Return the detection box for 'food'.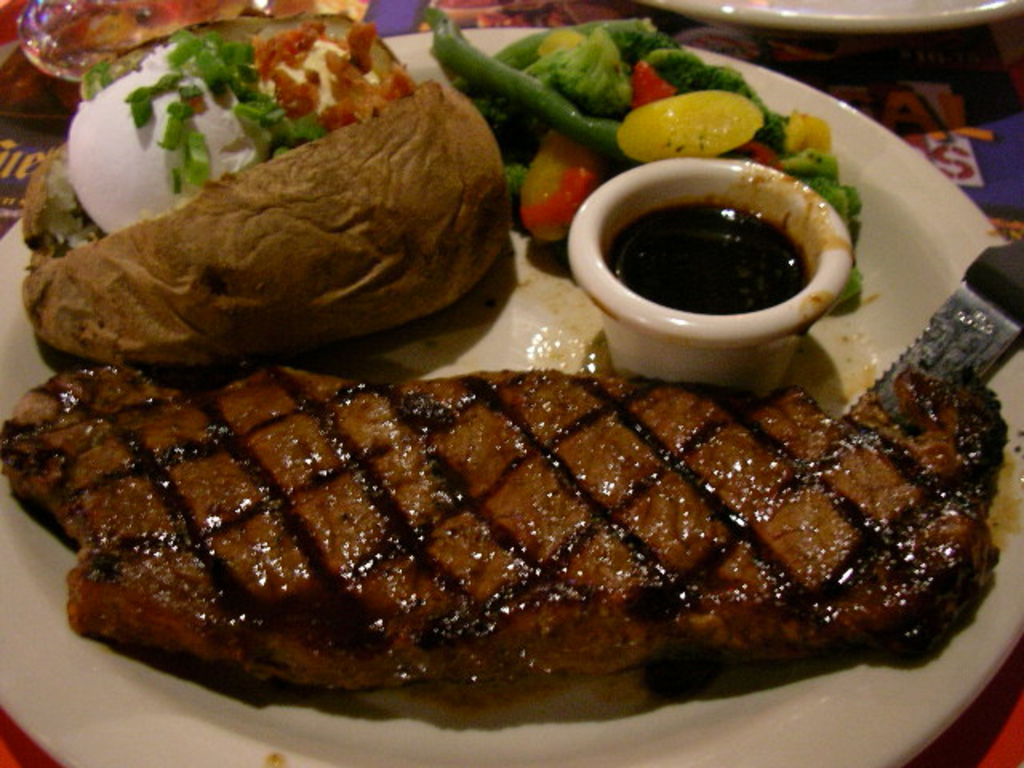
(11, 10, 414, 269).
